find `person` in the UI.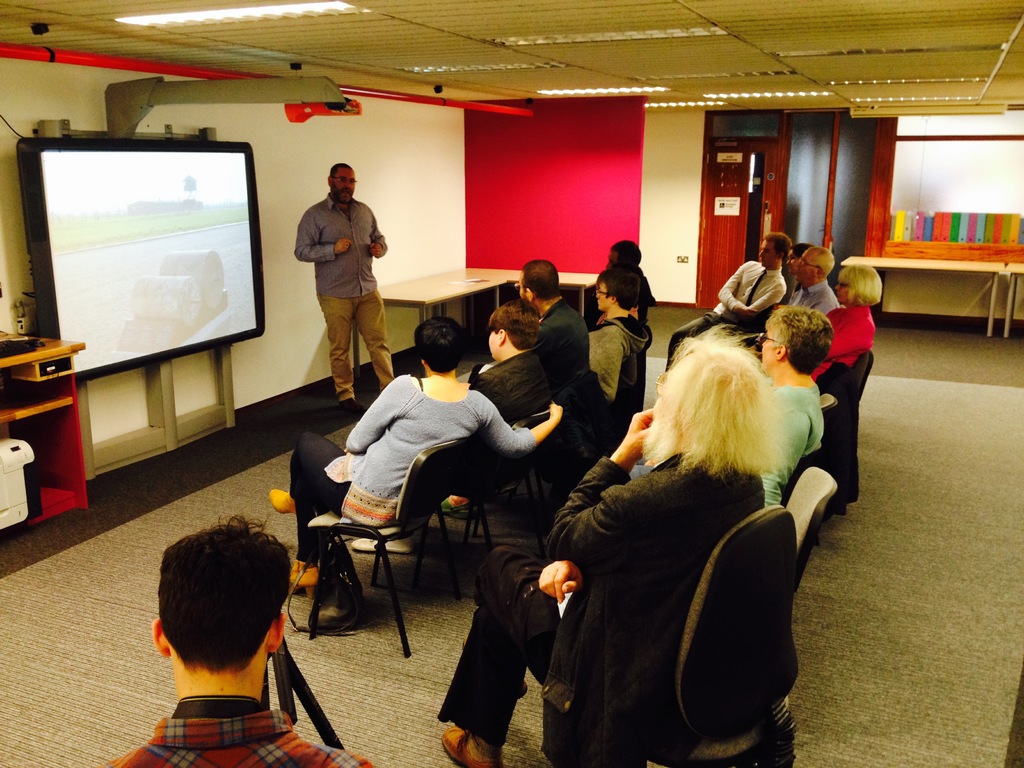
UI element at x1=294 y1=152 x2=383 y2=413.
